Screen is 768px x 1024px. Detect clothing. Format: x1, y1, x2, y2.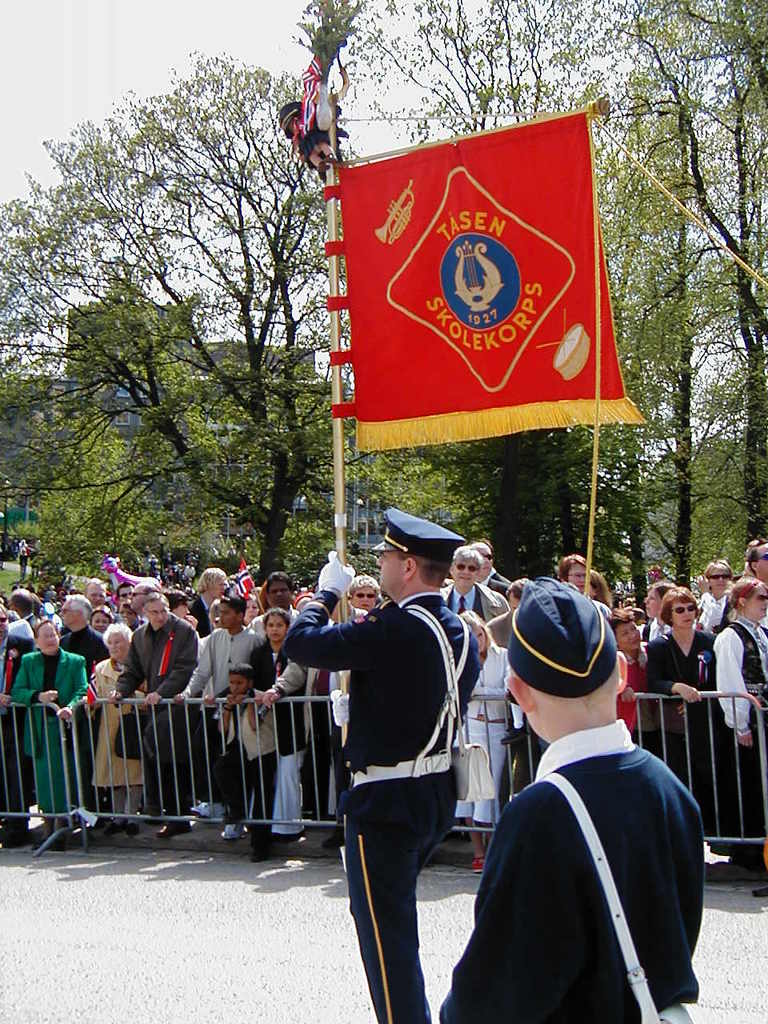
434, 726, 715, 1023.
